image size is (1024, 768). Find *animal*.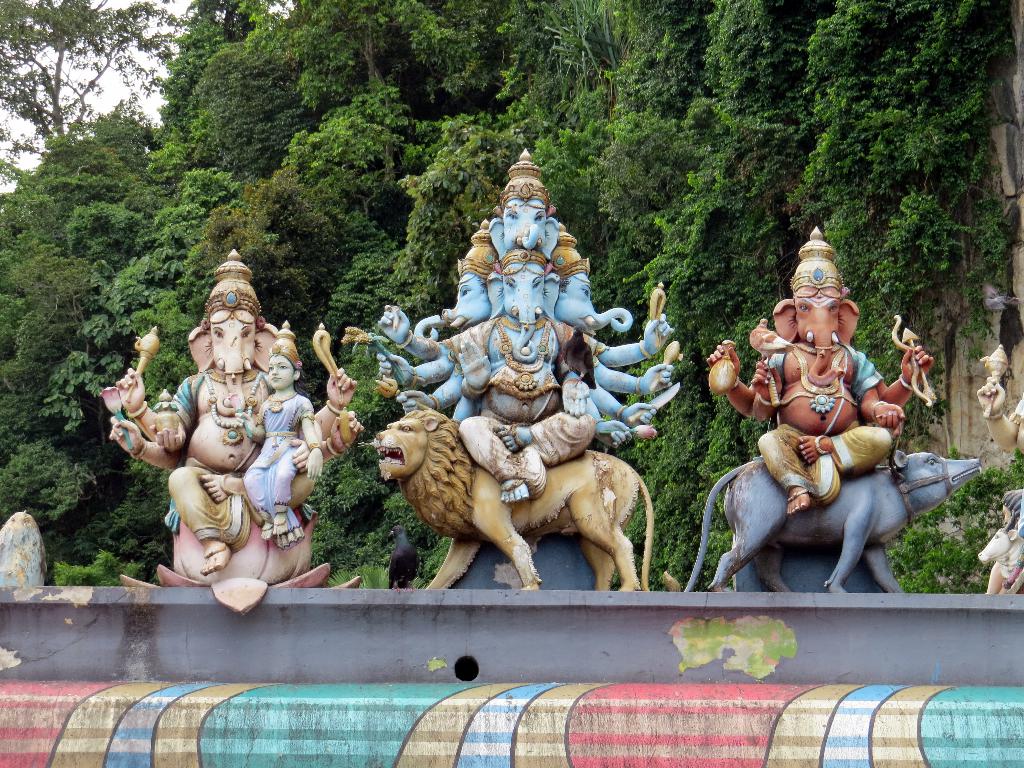
crop(685, 449, 980, 593).
